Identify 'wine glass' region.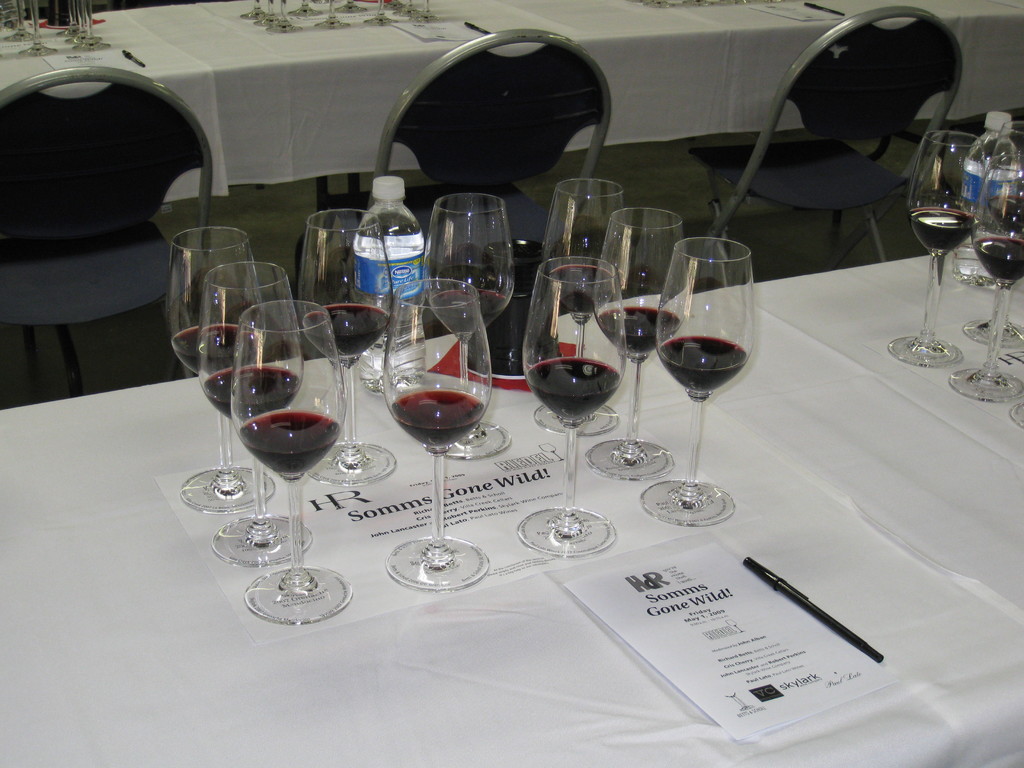
Region: <box>1007,397,1023,435</box>.
